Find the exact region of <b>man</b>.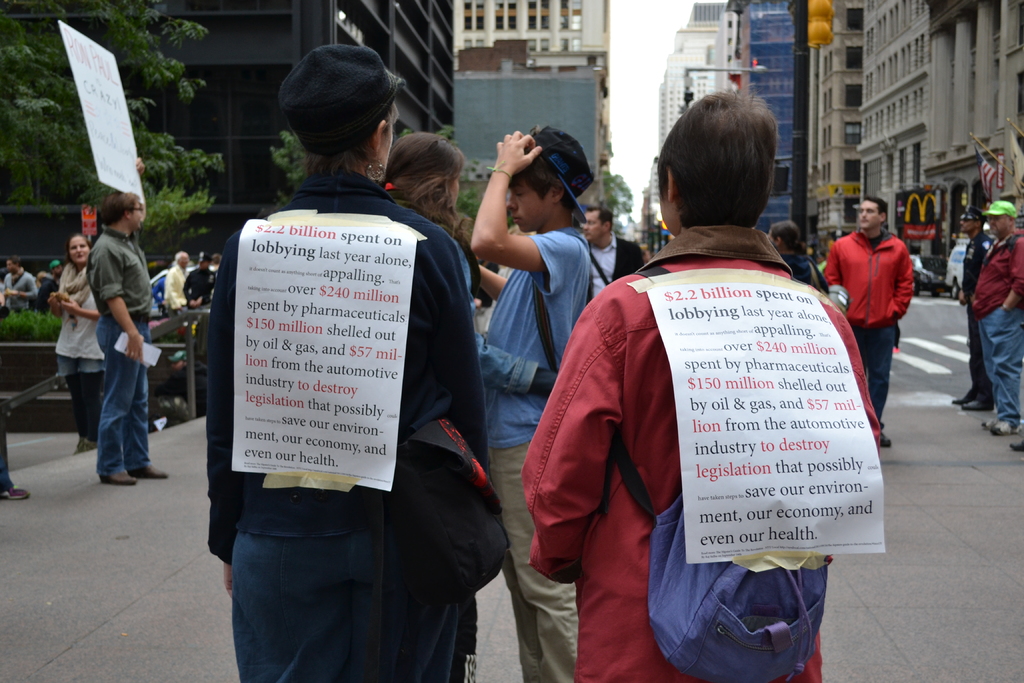
Exact region: BBox(92, 183, 169, 484).
